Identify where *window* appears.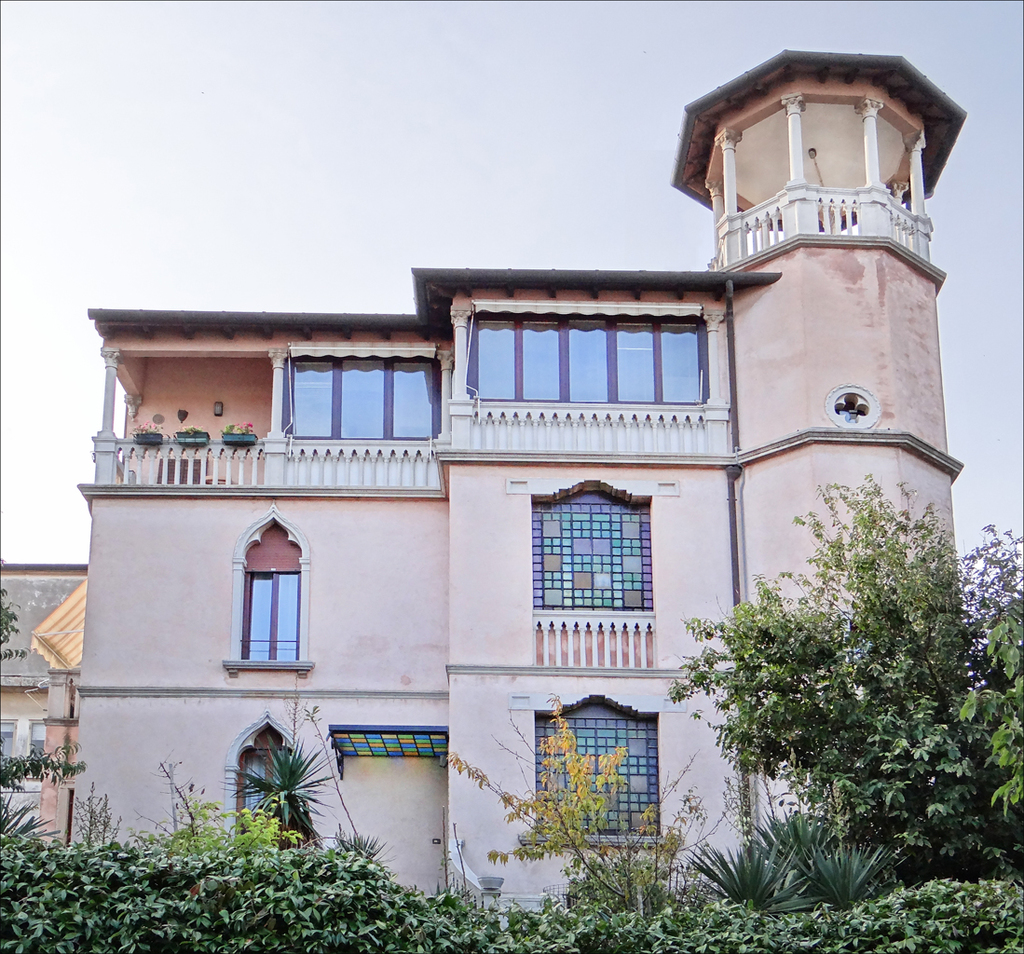
Appears at 291,369,447,461.
